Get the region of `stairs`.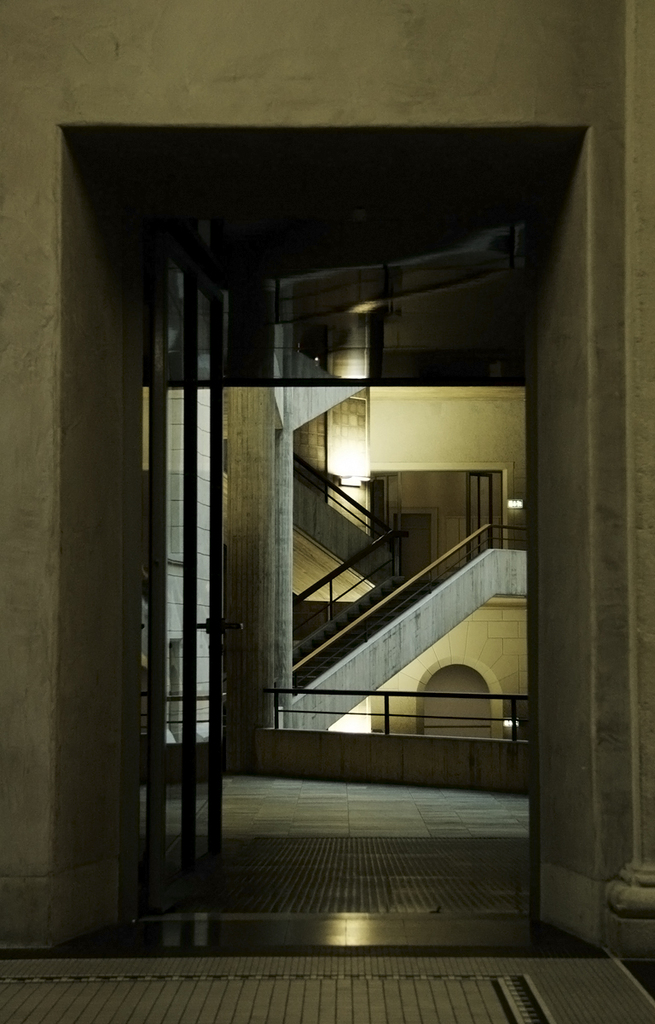
bbox(296, 575, 440, 689).
